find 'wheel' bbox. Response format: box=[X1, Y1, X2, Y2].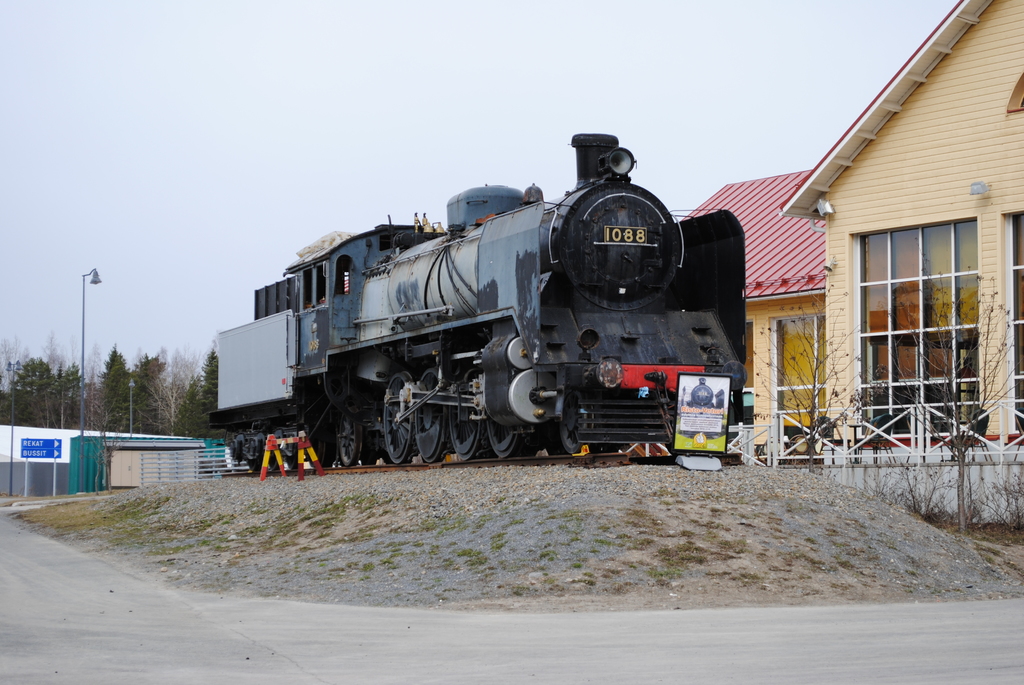
box=[341, 407, 362, 468].
